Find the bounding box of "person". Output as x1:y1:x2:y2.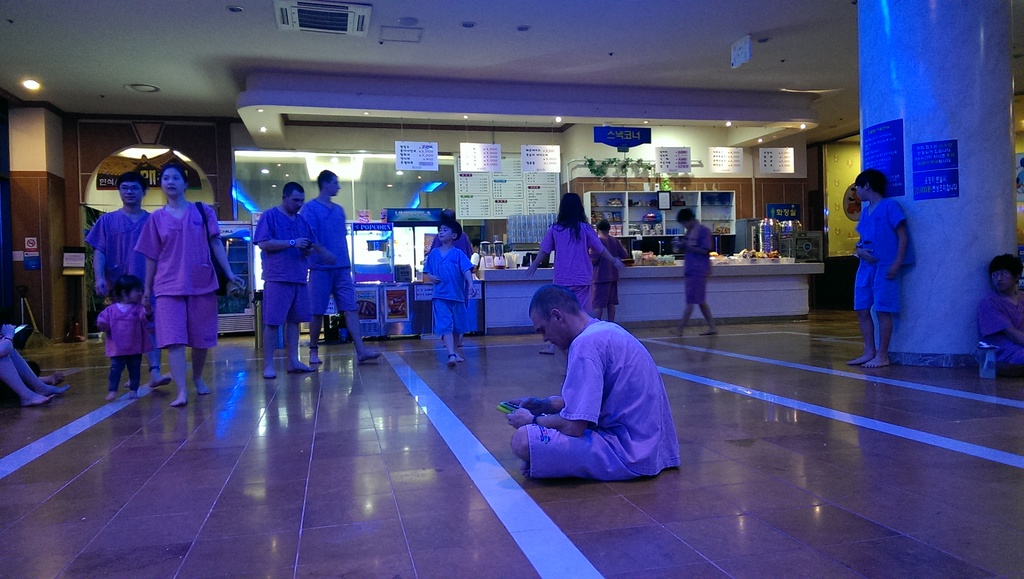
524:188:630:314.
